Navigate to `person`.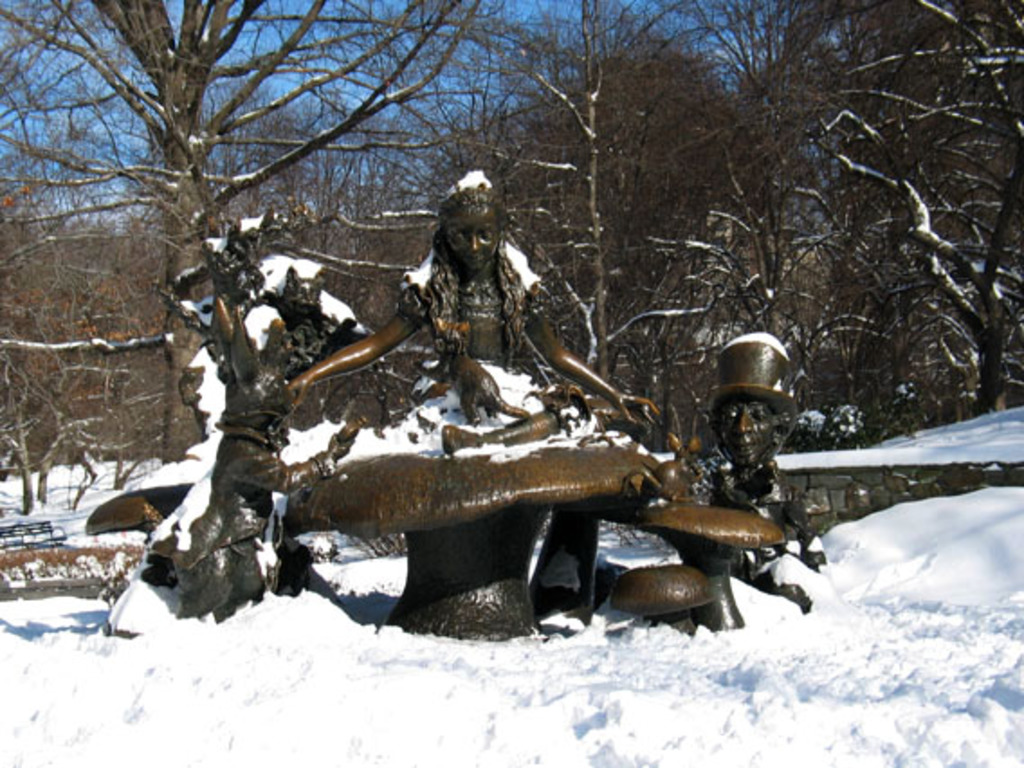
Navigation target: [707,334,799,480].
